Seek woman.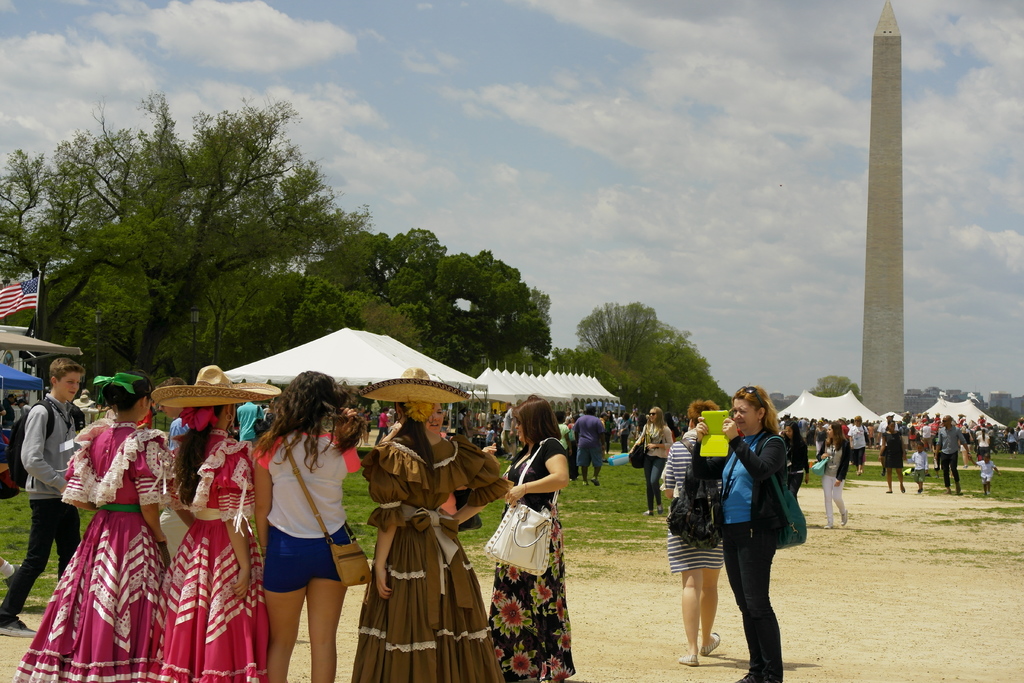
bbox=[702, 392, 812, 671].
